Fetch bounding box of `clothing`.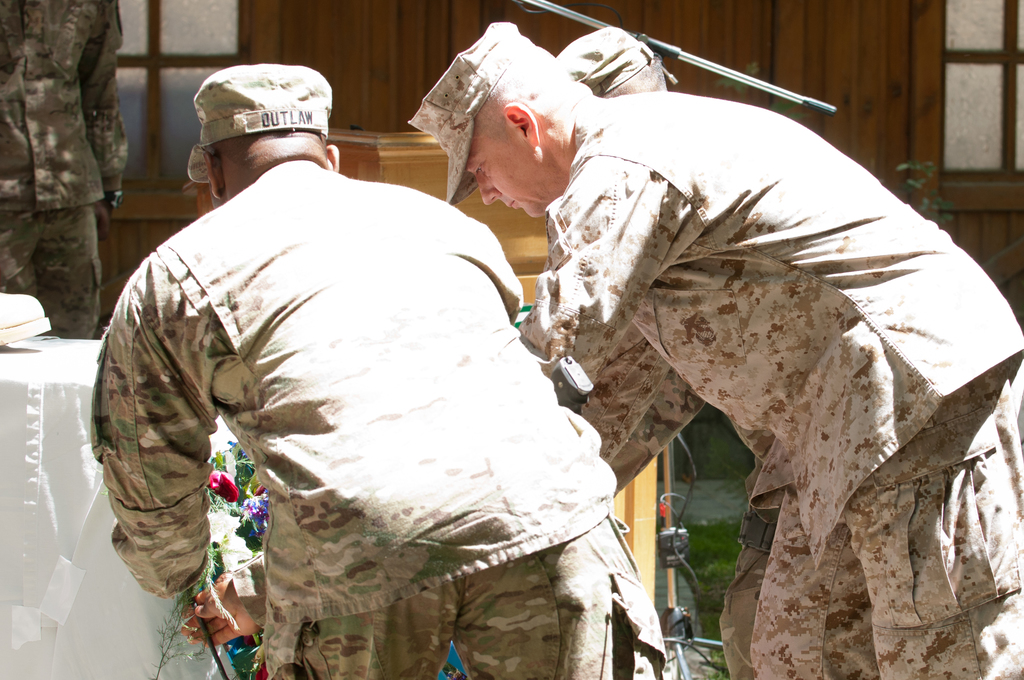
Bbox: rect(605, 357, 781, 679).
